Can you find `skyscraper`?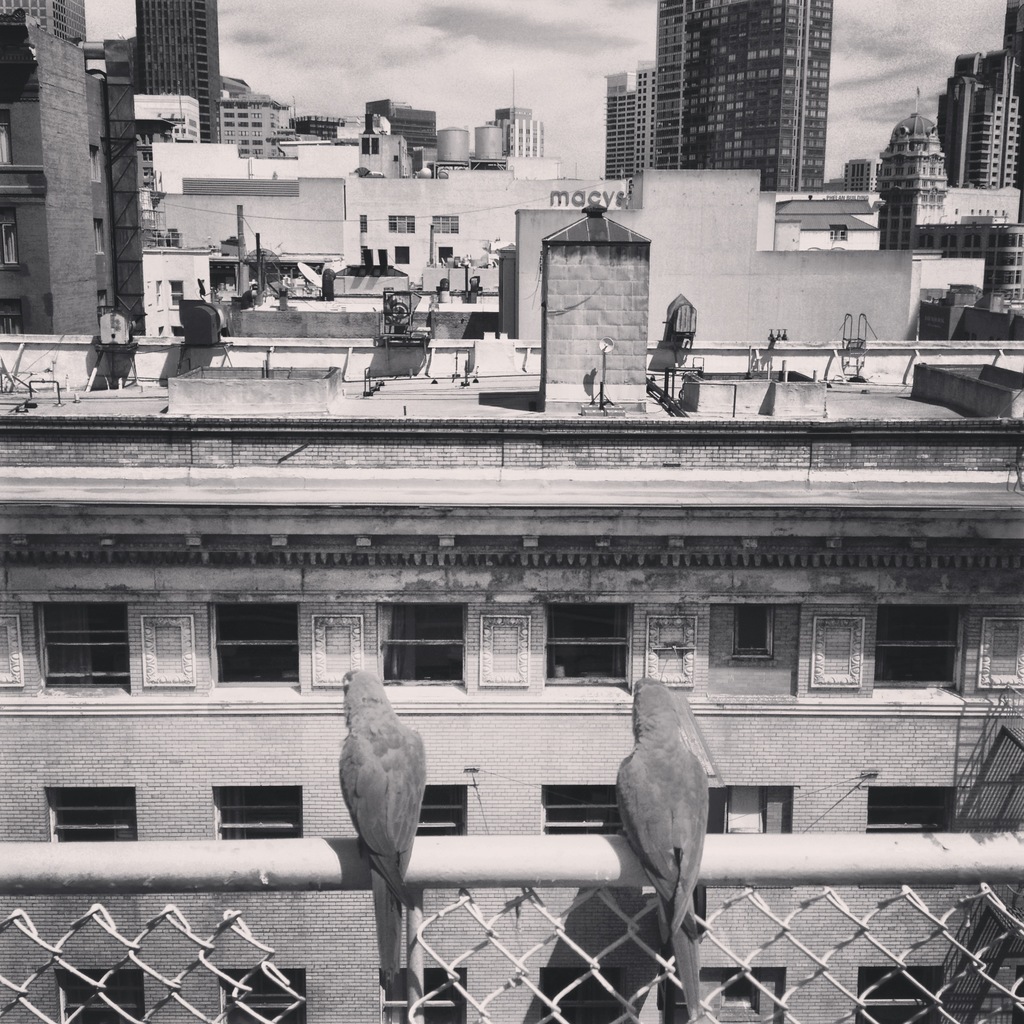
Yes, bounding box: {"x1": 968, "y1": 40, "x2": 1022, "y2": 194}.
